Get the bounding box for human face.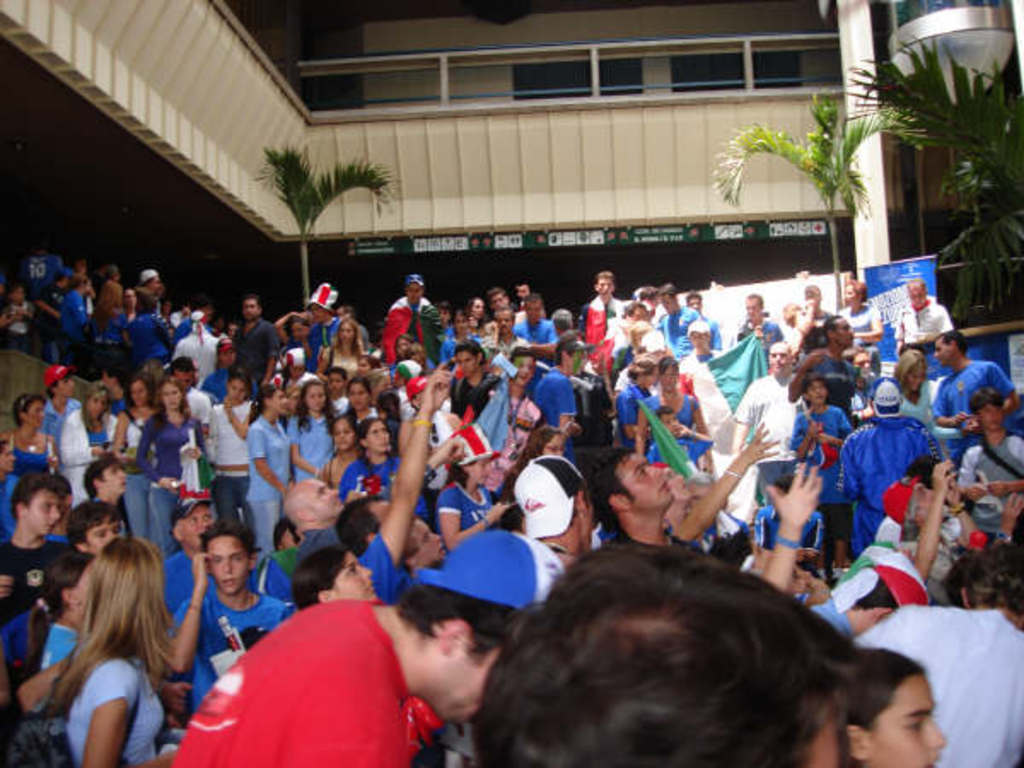
[872,674,945,766].
